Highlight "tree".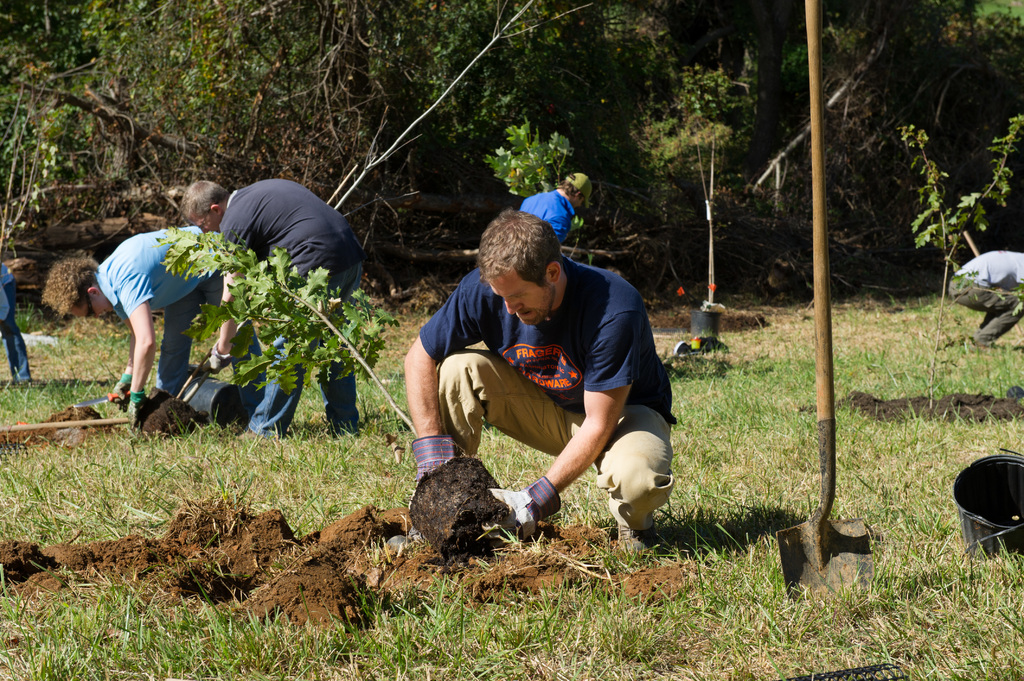
Highlighted region: bbox(741, 8, 1023, 286).
